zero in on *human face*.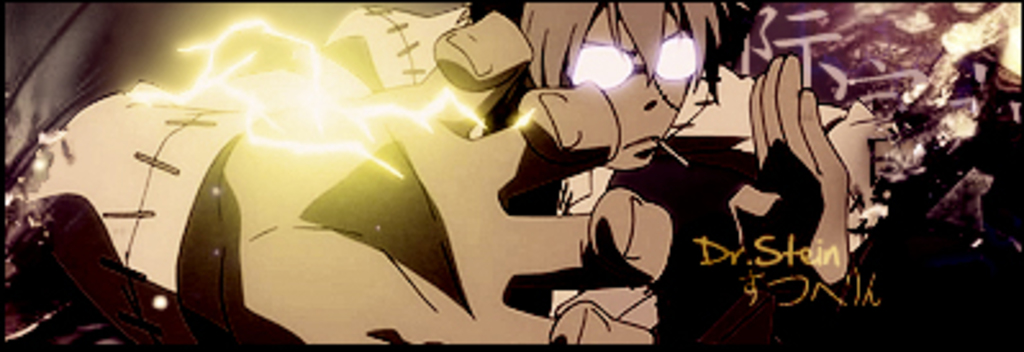
Zeroed in: left=570, top=5, right=693, bottom=167.
